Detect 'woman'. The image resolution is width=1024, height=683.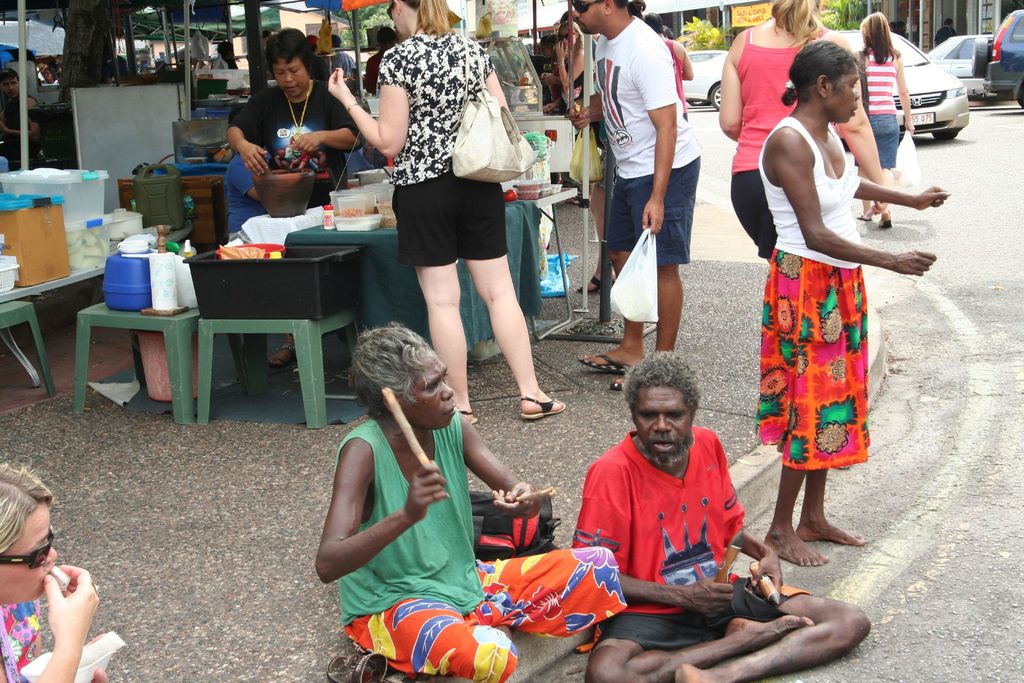
(left=714, top=0, right=892, bottom=274).
